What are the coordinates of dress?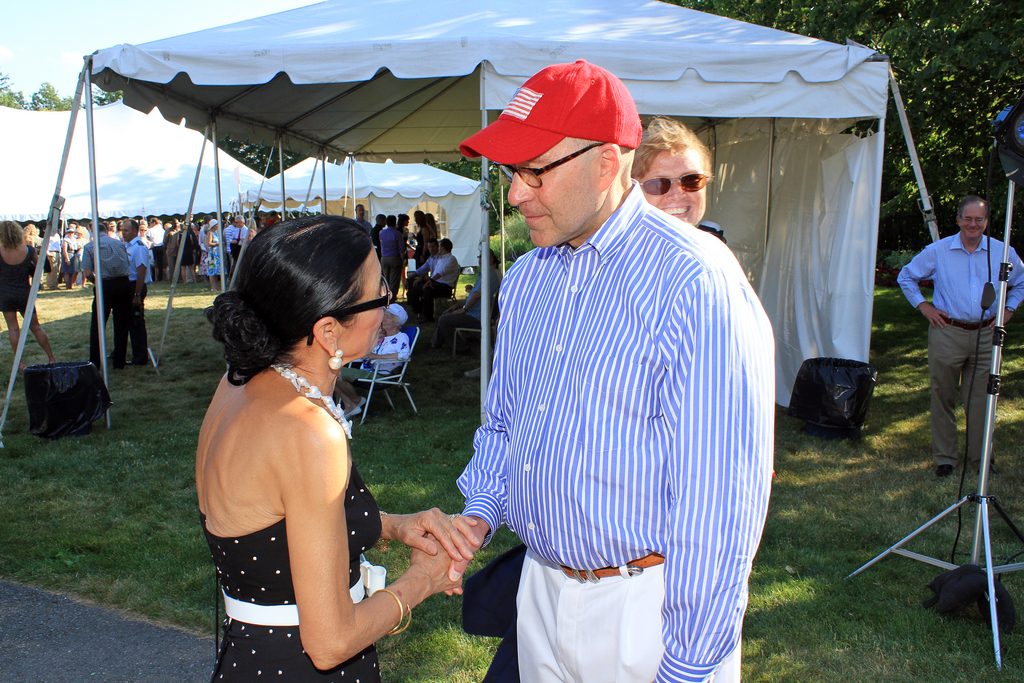
bbox(196, 462, 383, 682).
